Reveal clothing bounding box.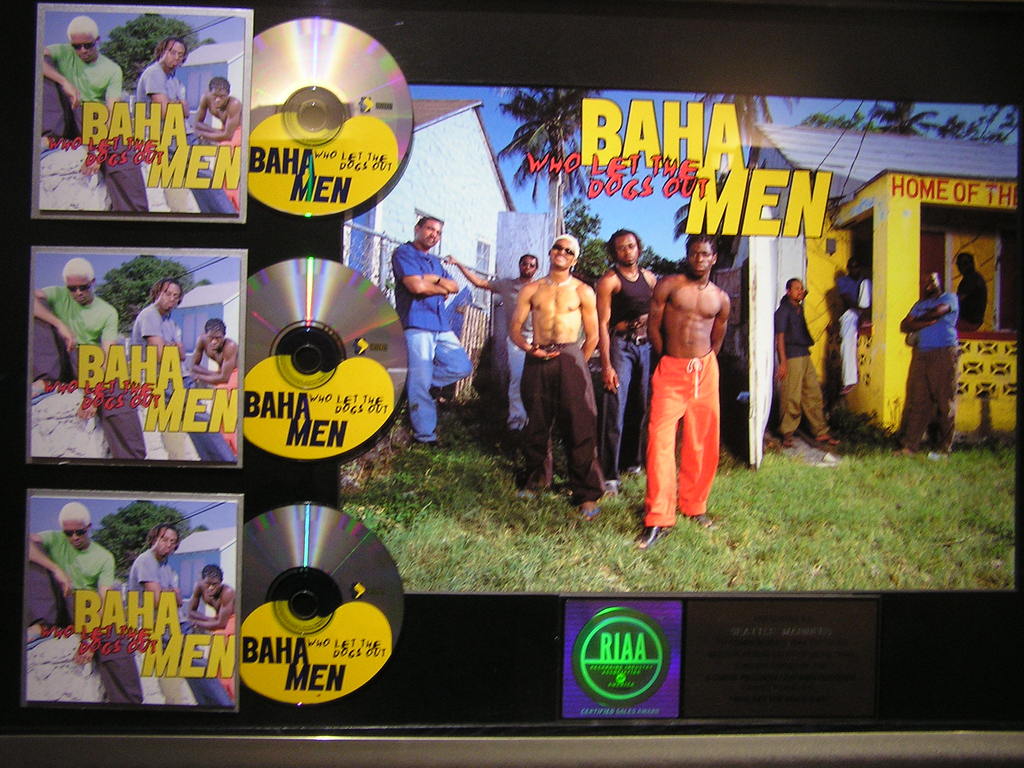
Revealed: 128, 547, 232, 702.
